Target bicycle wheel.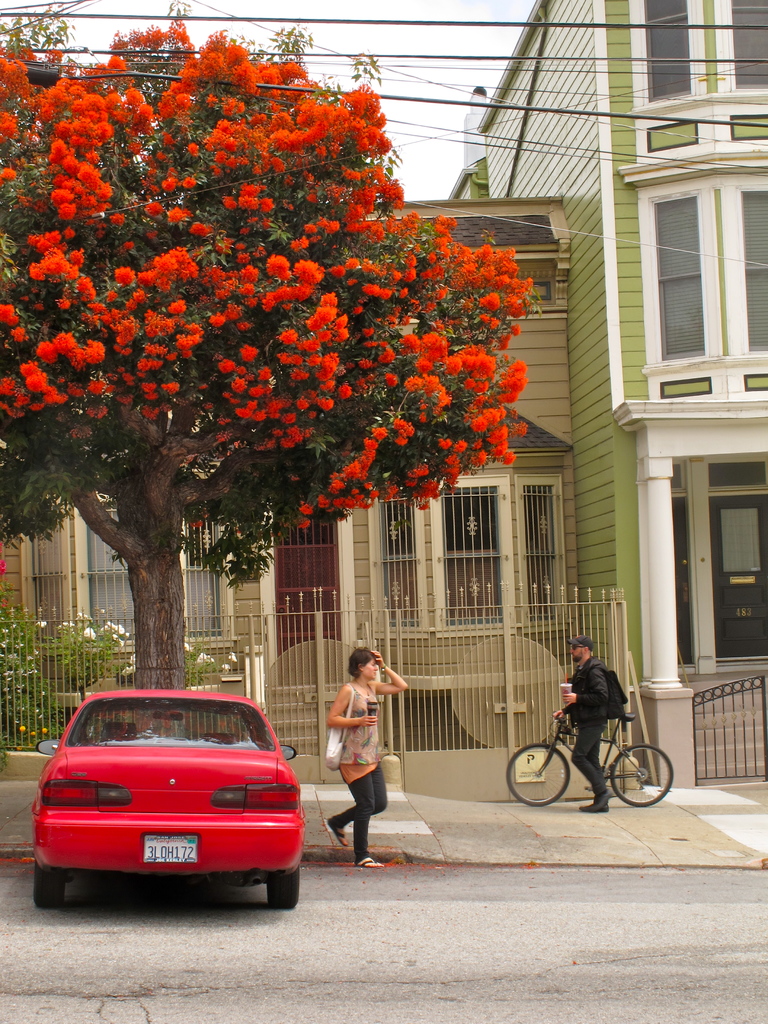
Target region: [622, 740, 682, 813].
